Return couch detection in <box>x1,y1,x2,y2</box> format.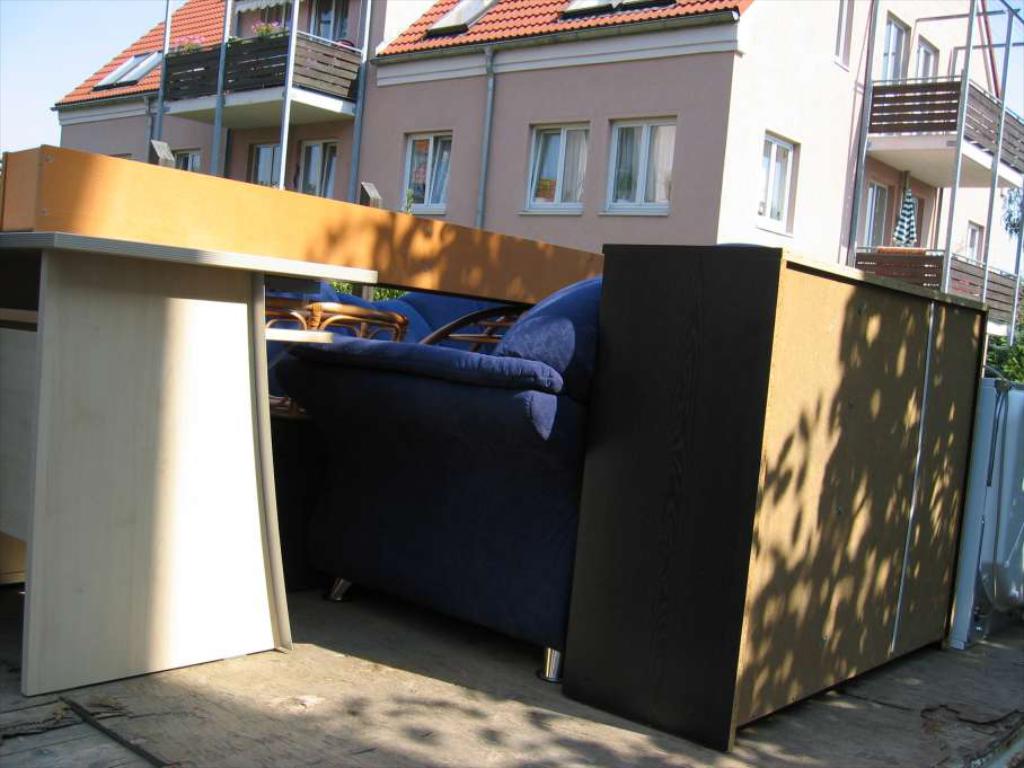
<box>255,206,663,722</box>.
